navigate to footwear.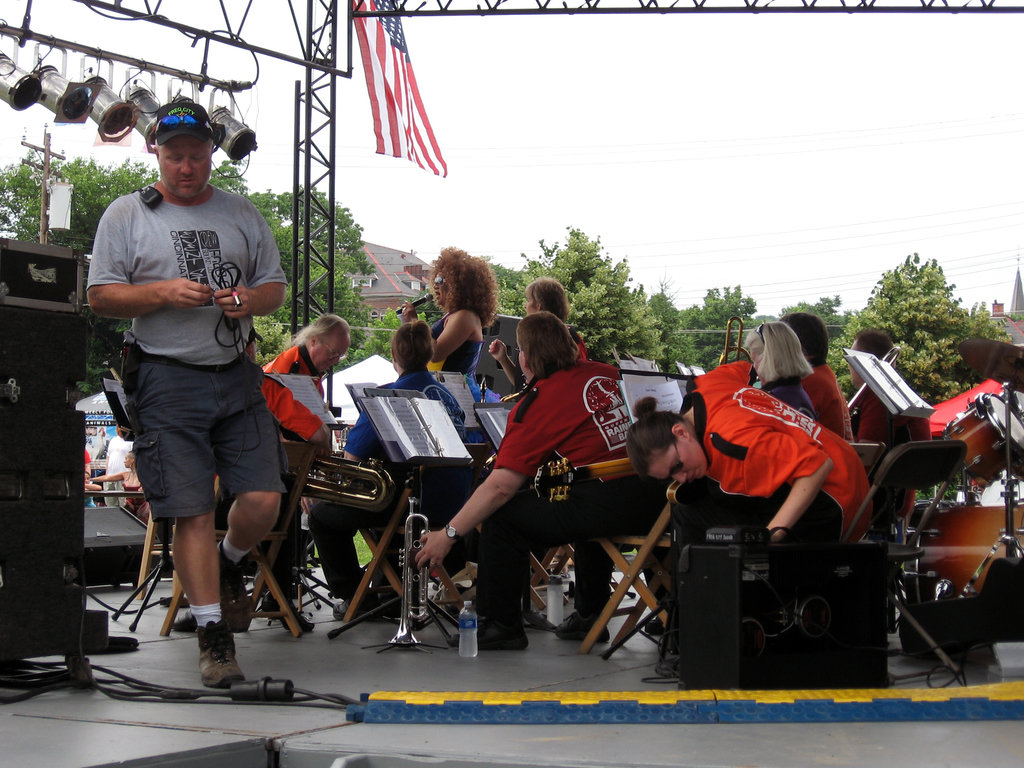
Navigation target: <region>447, 615, 530, 652</region>.
